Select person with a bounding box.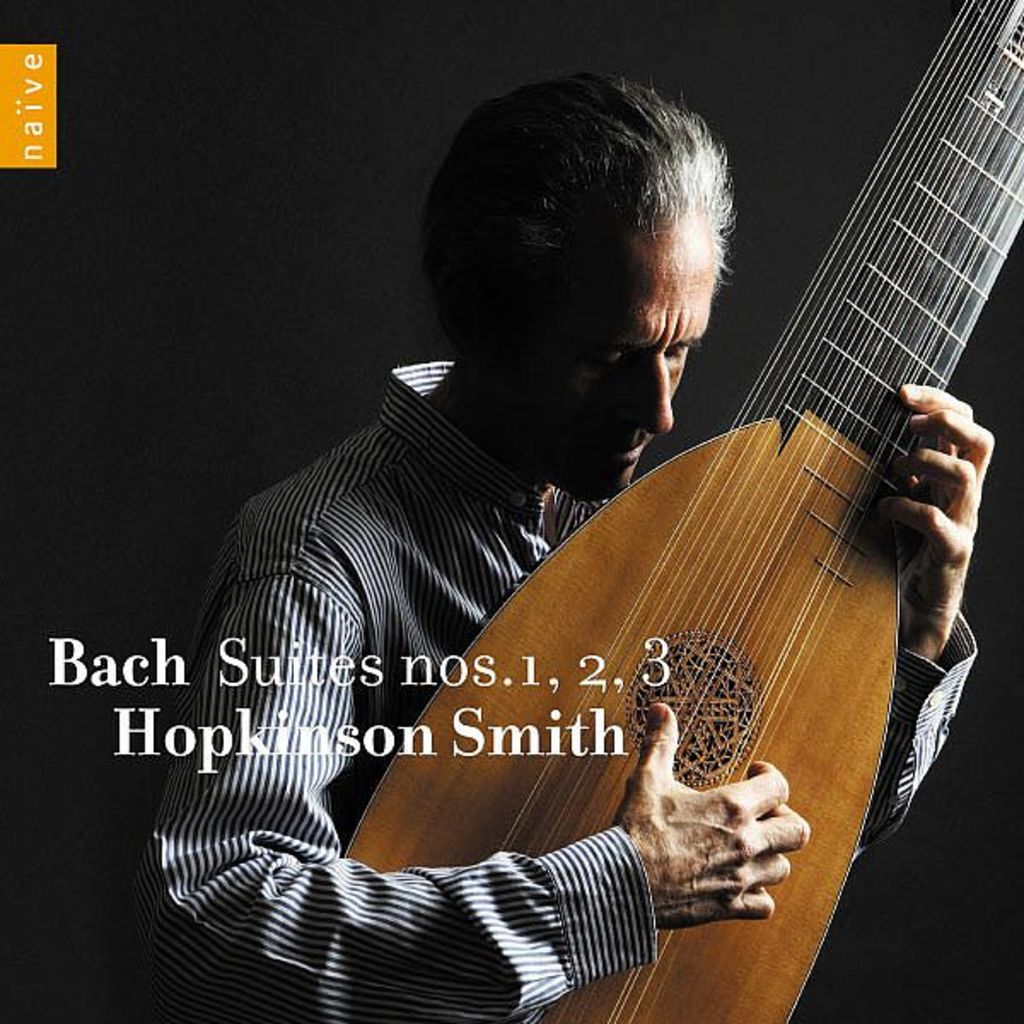
Rect(154, 73, 997, 1022).
